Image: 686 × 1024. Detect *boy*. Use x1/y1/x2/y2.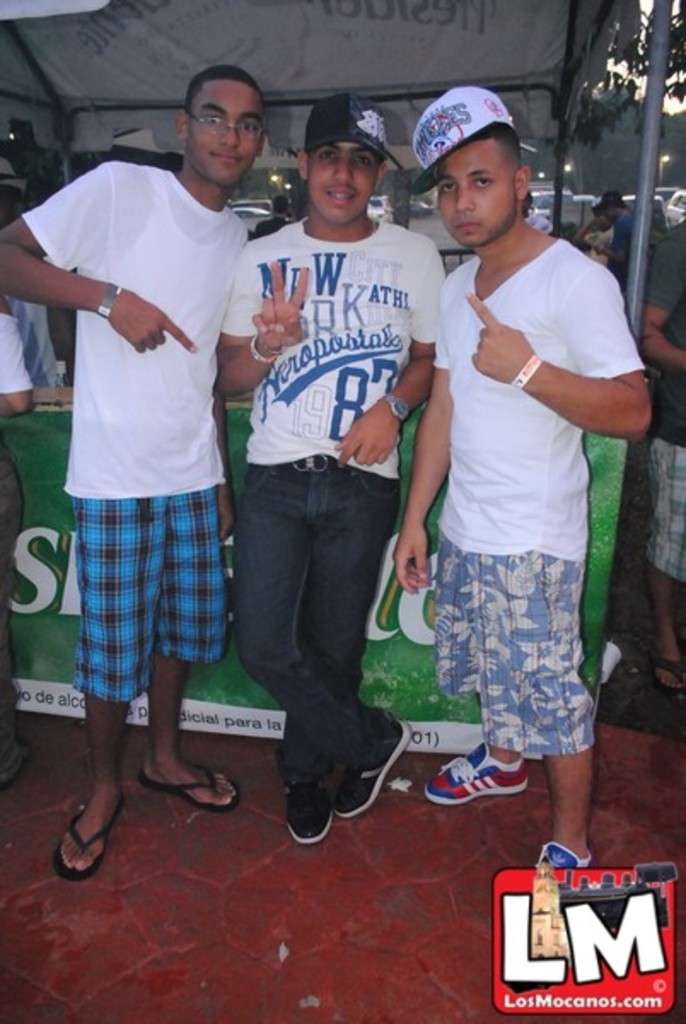
213/94/445/843.
